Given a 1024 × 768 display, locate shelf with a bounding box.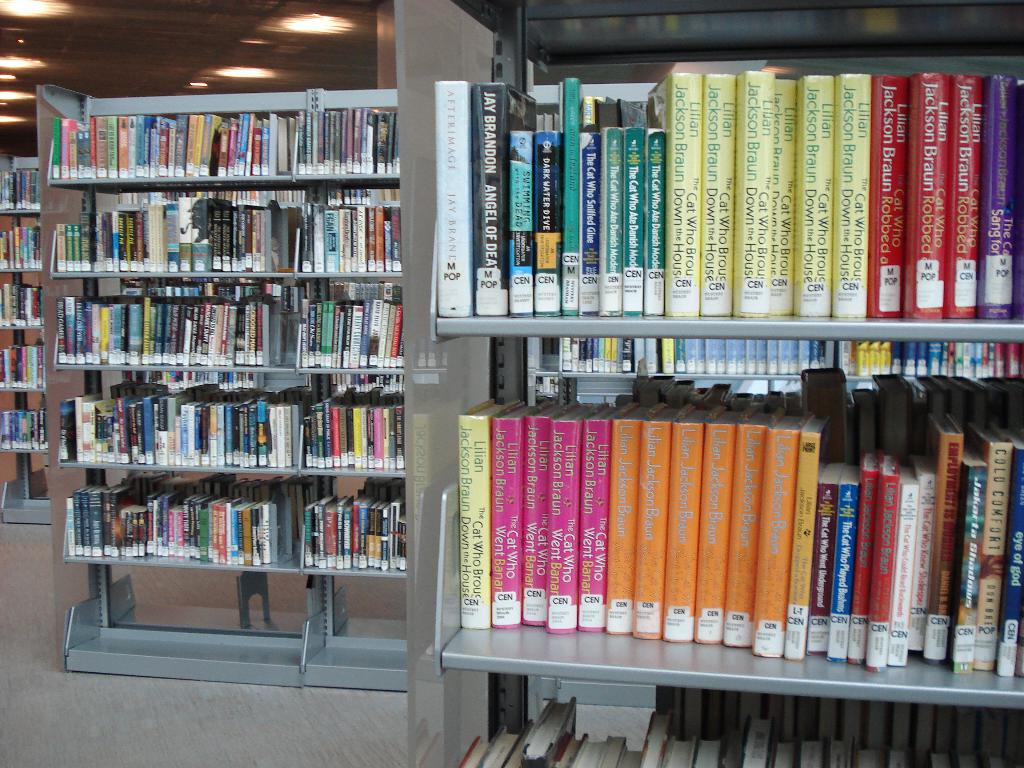
Located: BBox(60, 368, 324, 475).
